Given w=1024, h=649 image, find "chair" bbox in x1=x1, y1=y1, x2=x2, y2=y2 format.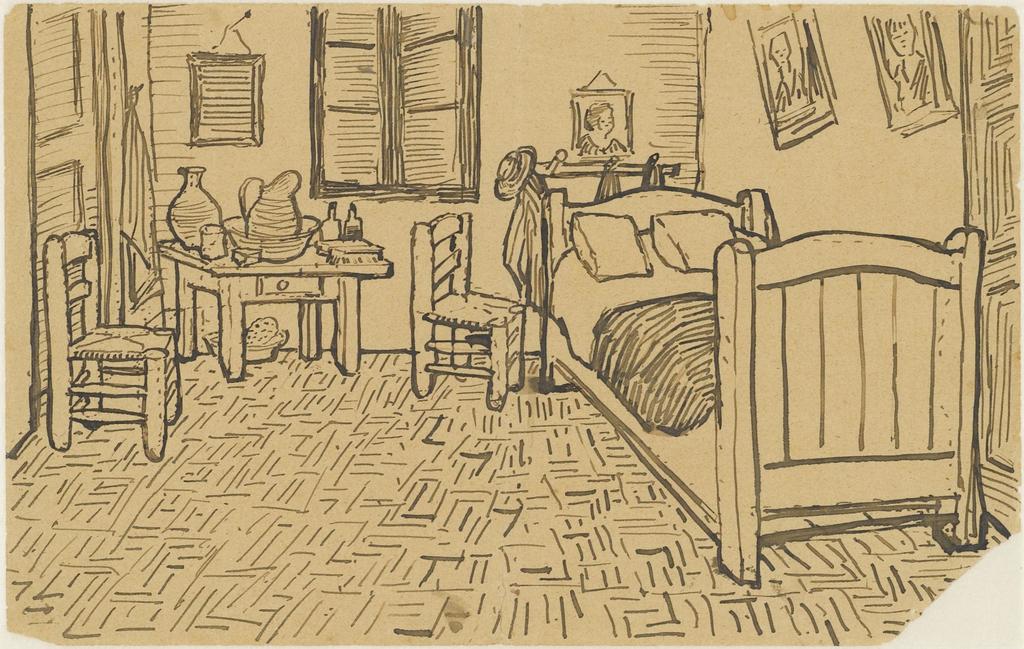
x1=42, y1=226, x2=186, y2=463.
